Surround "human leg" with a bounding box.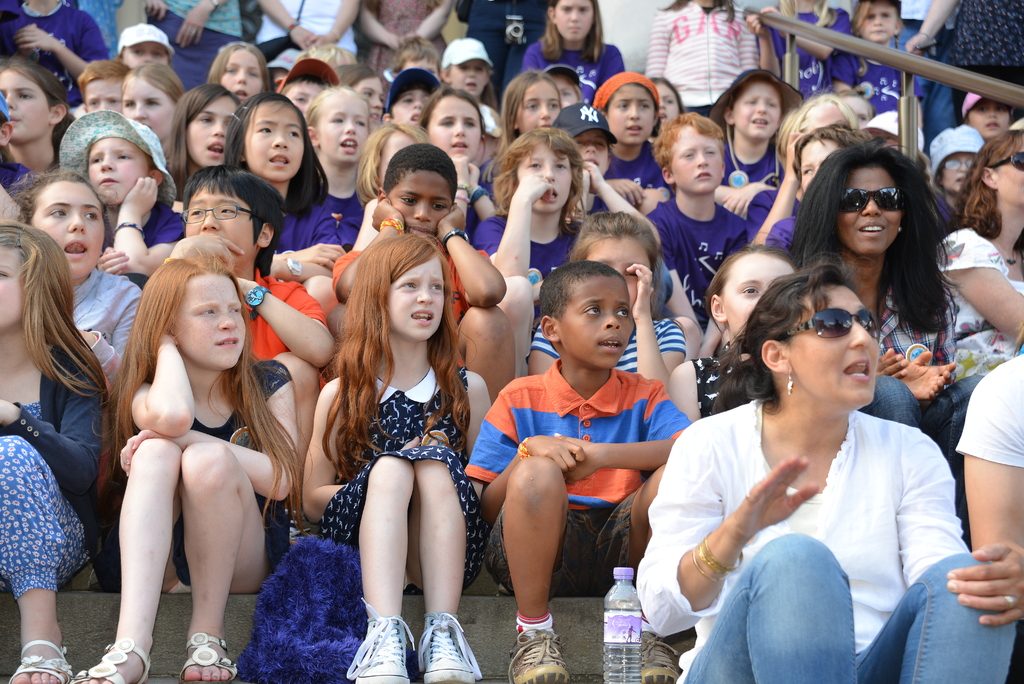
l=414, t=452, r=467, b=683.
